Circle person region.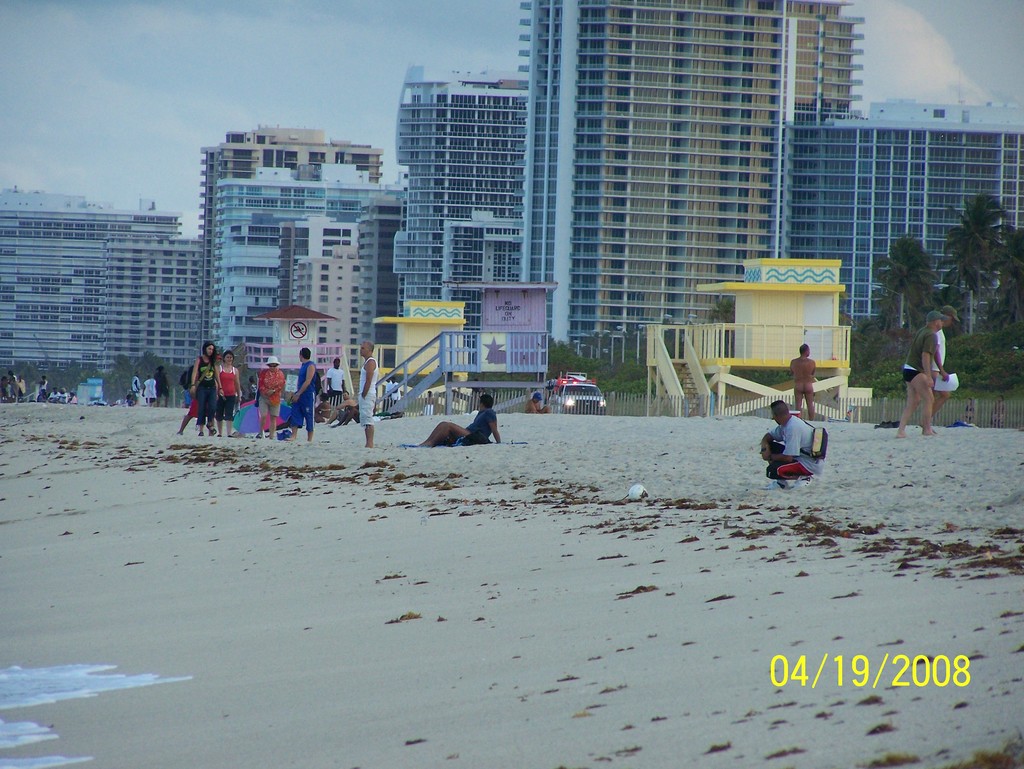
Region: Rect(421, 392, 502, 448).
